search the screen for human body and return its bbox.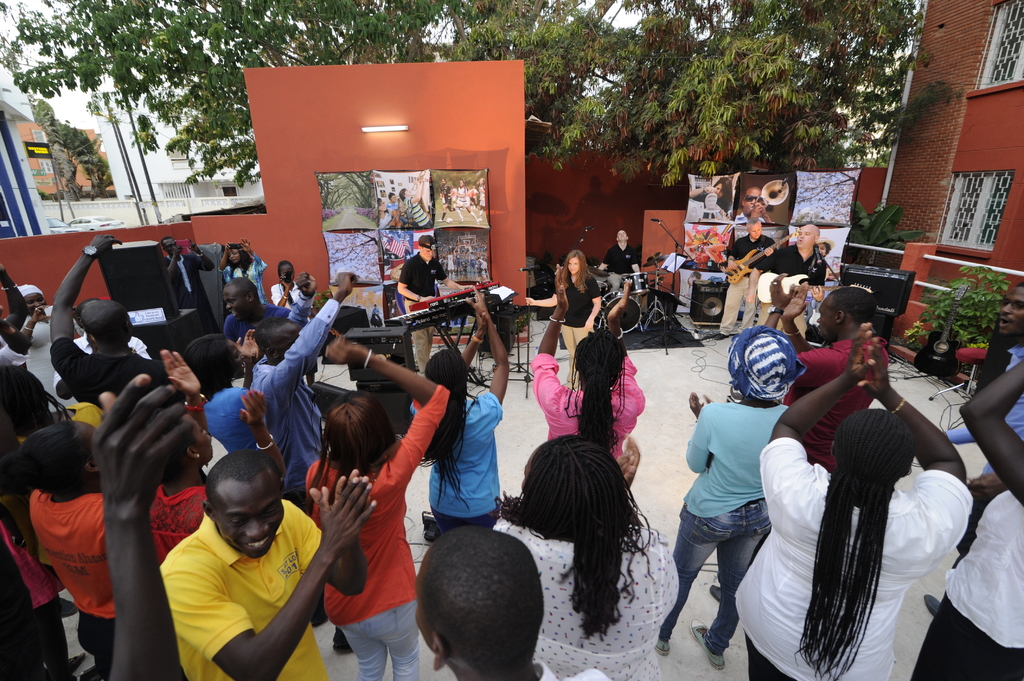
Found: {"left": 480, "top": 429, "right": 670, "bottom": 680}.
